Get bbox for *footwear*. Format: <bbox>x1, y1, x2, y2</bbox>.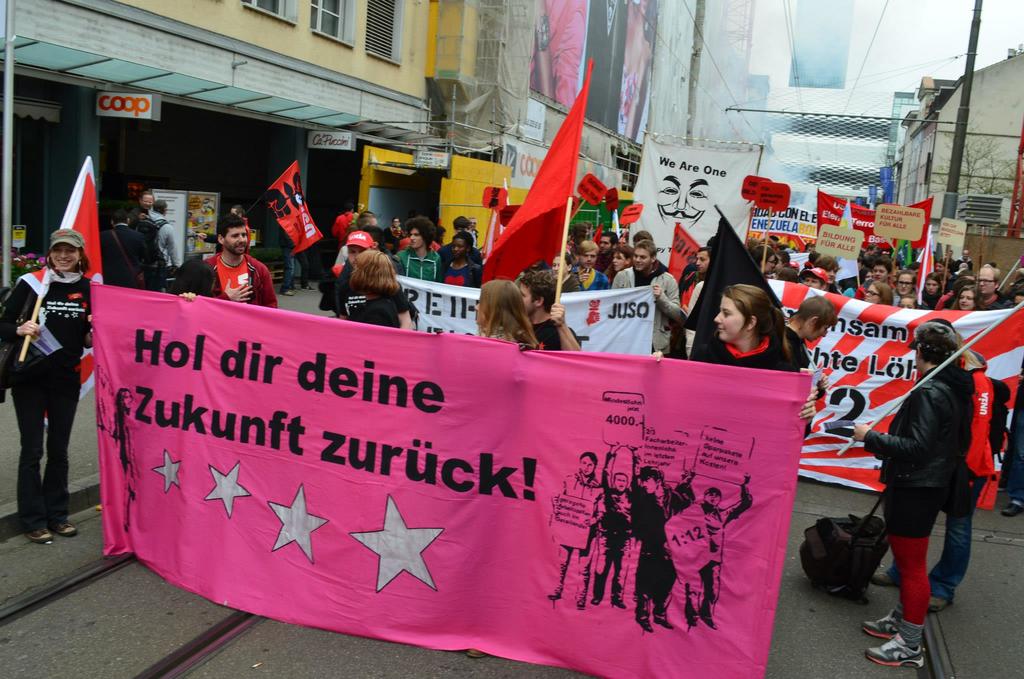
<bbox>301, 284, 316, 290</bbox>.
